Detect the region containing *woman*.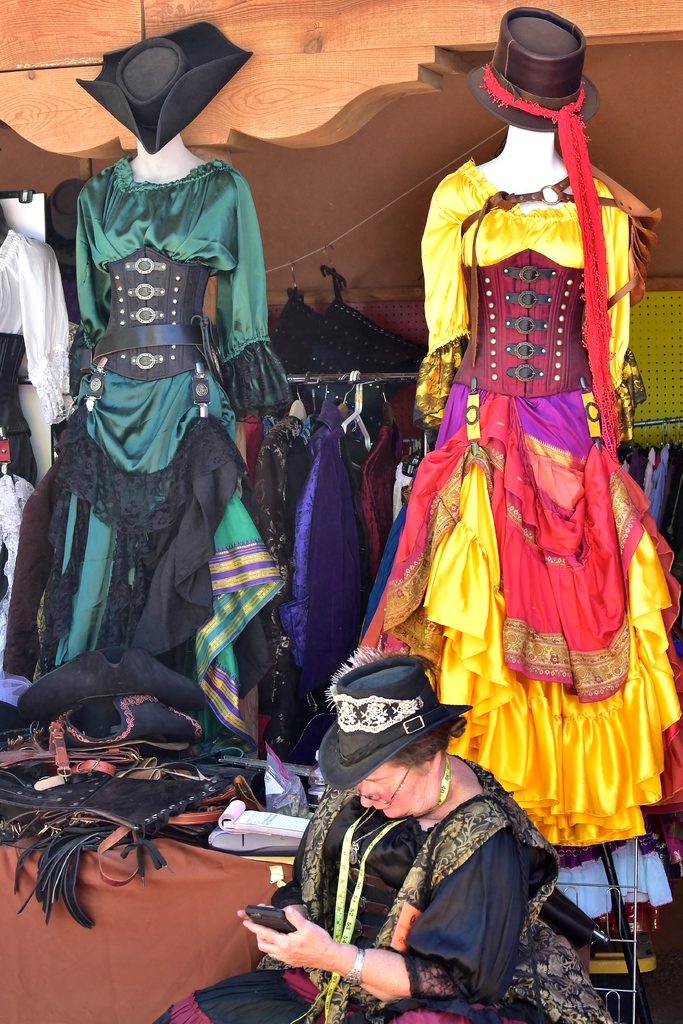
19, 17, 296, 746.
